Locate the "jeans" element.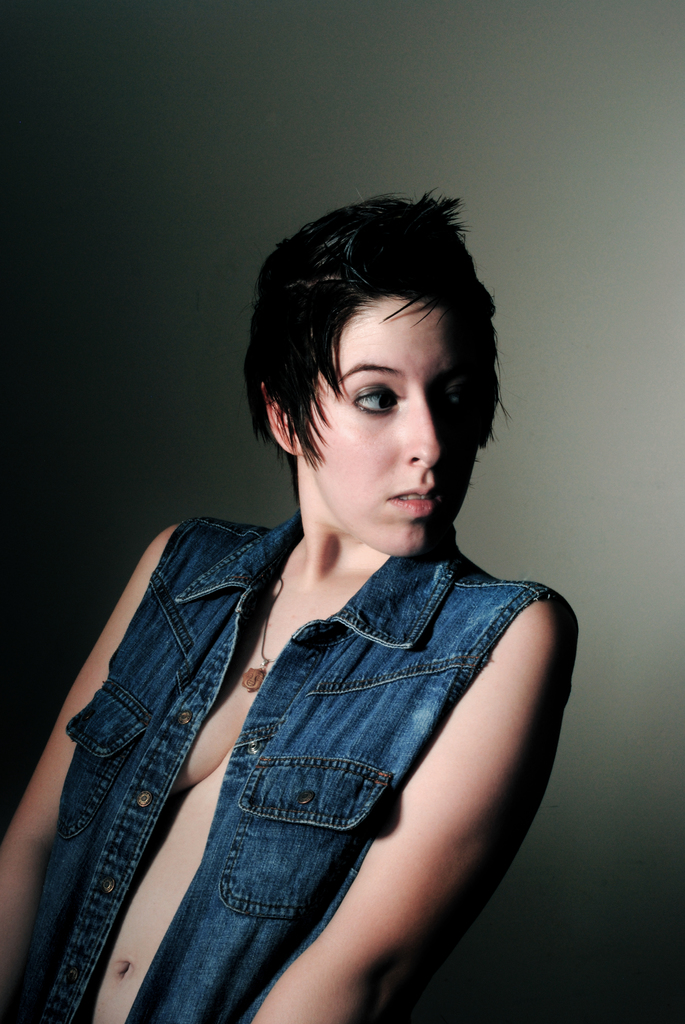
Element bbox: 0 510 581 1023.
